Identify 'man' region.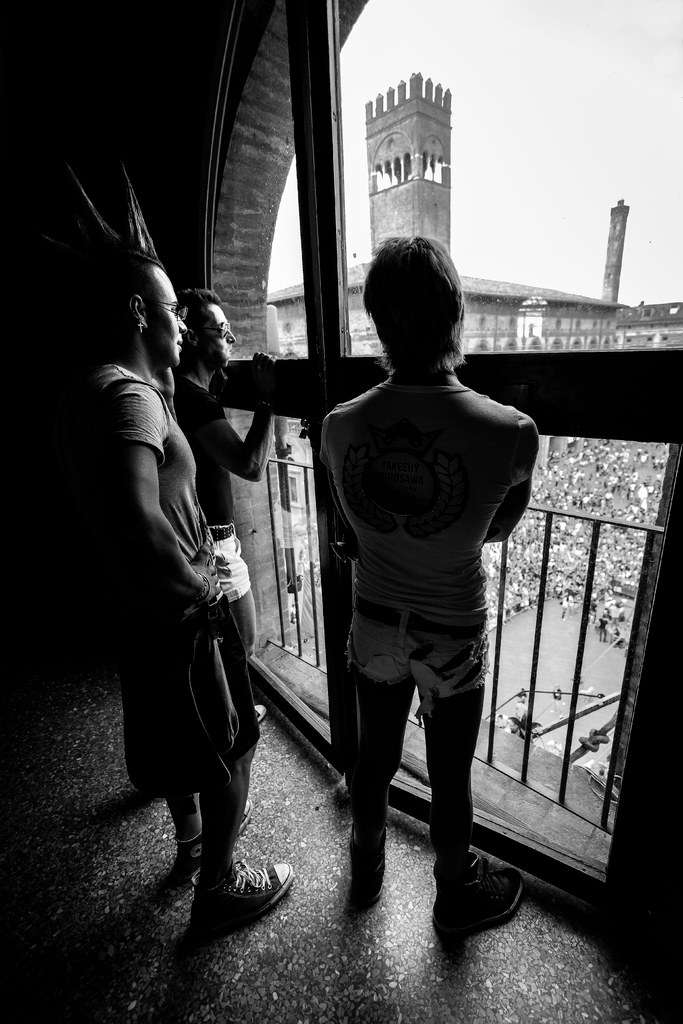
Region: x1=93, y1=248, x2=298, y2=930.
